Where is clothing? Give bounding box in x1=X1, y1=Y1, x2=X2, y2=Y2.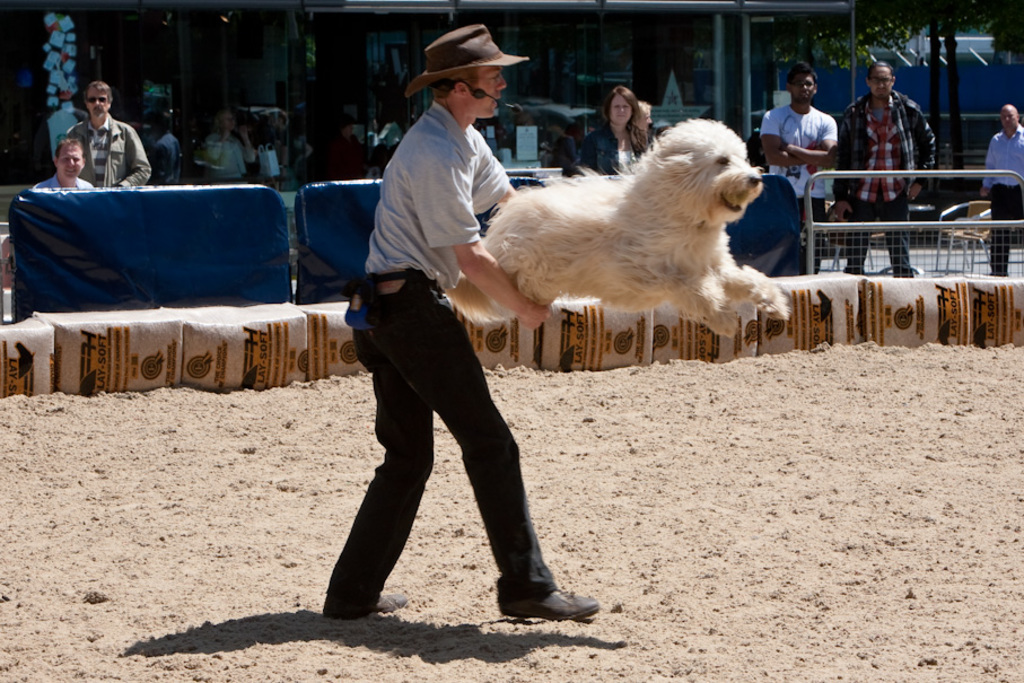
x1=318, y1=131, x2=370, y2=189.
